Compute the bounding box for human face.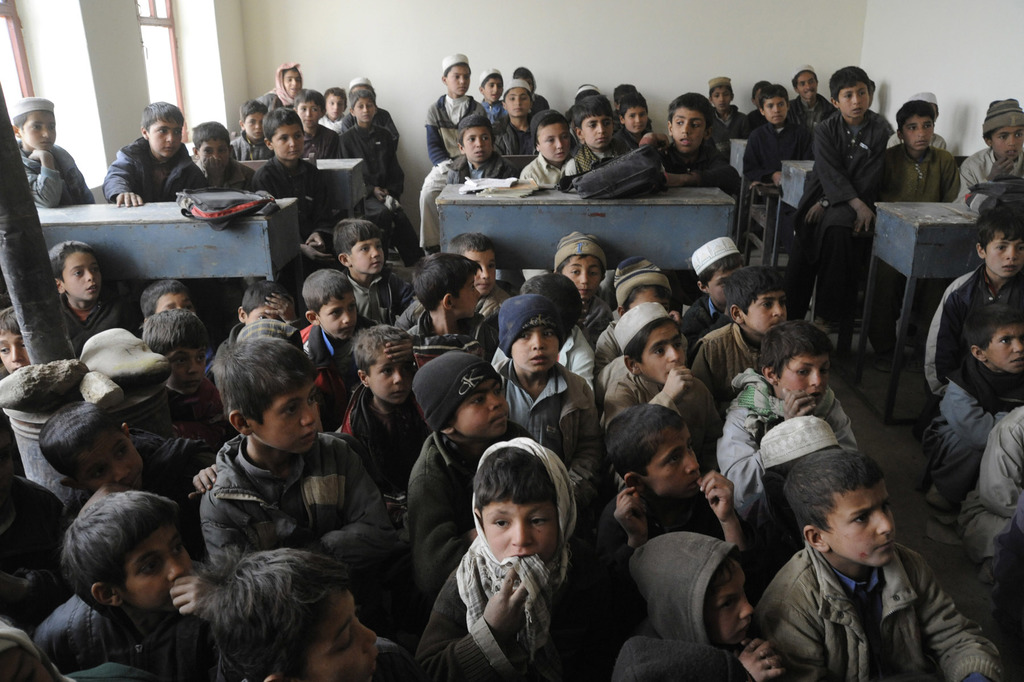
<bbox>123, 534, 189, 609</bbox>.
